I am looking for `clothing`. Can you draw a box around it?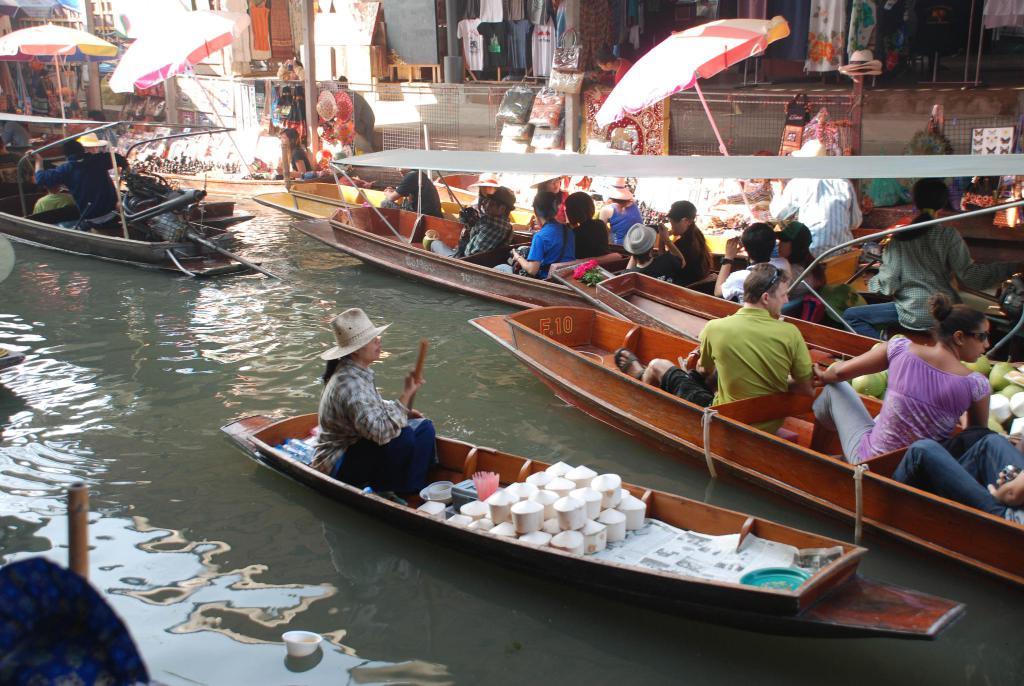
Sure, the bounding box is x1=317 y1=363 x2=436 y2=498.
